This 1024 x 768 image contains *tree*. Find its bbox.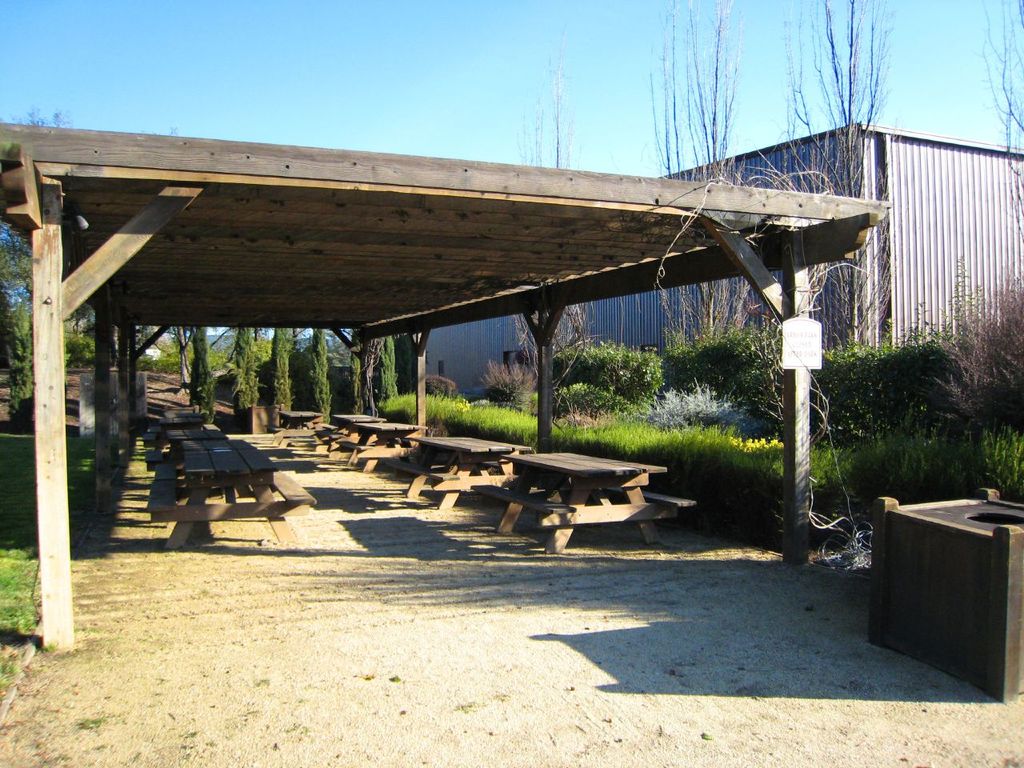
select_region(230, 325, 267, 410).
